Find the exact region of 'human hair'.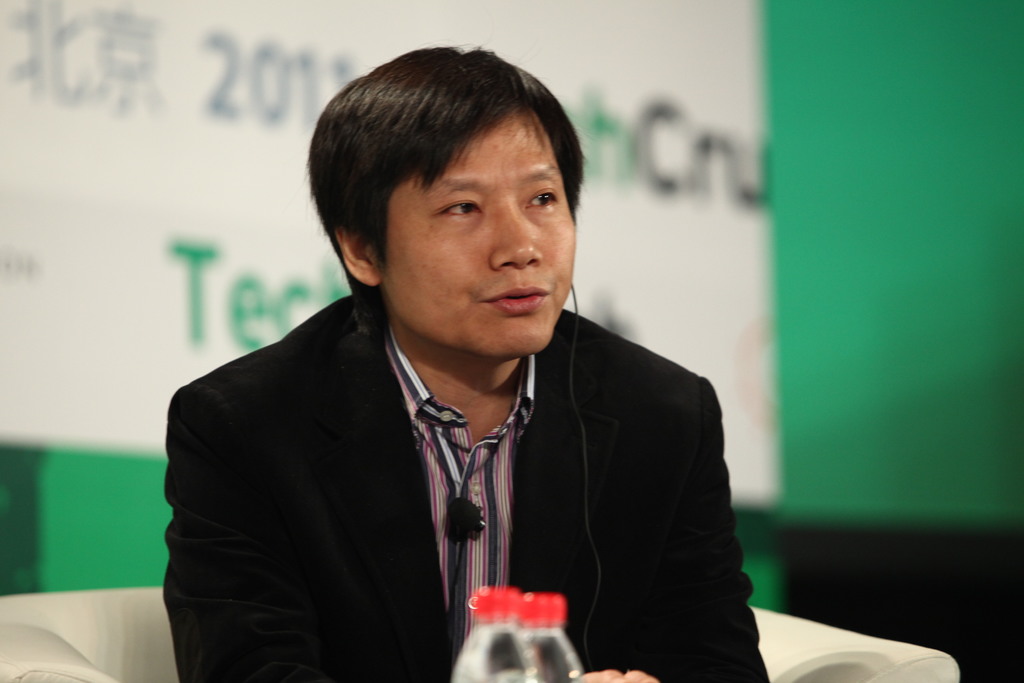
Exact region: [left=294, top=26, right=589, bottom=317].
